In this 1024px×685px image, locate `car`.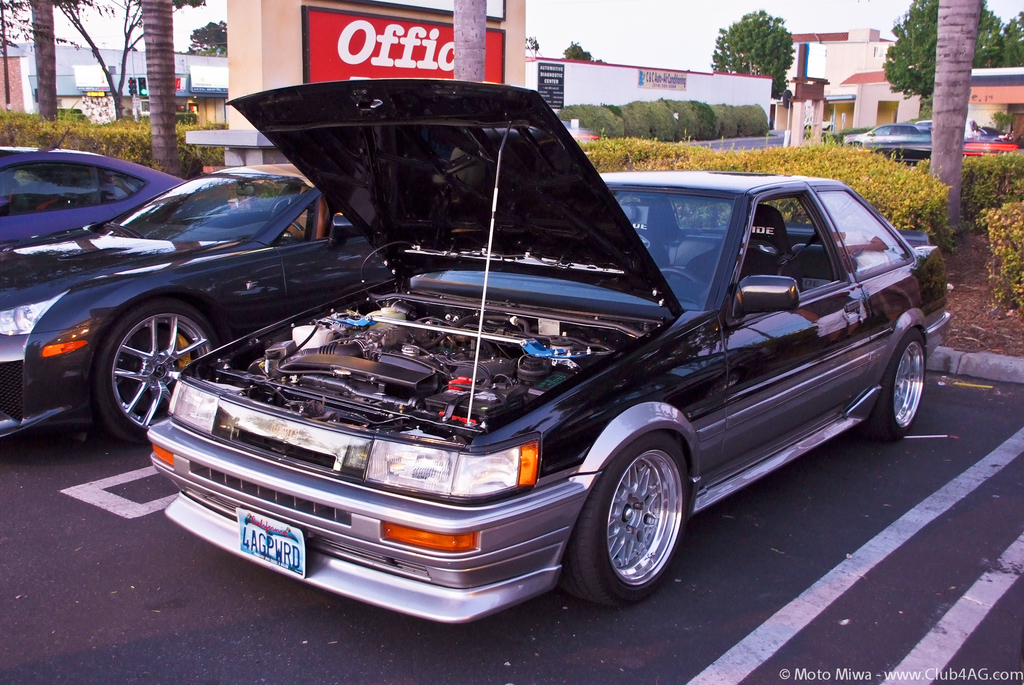
Bounding box: <bbox>145, 78, 950, 636</bbox>.
